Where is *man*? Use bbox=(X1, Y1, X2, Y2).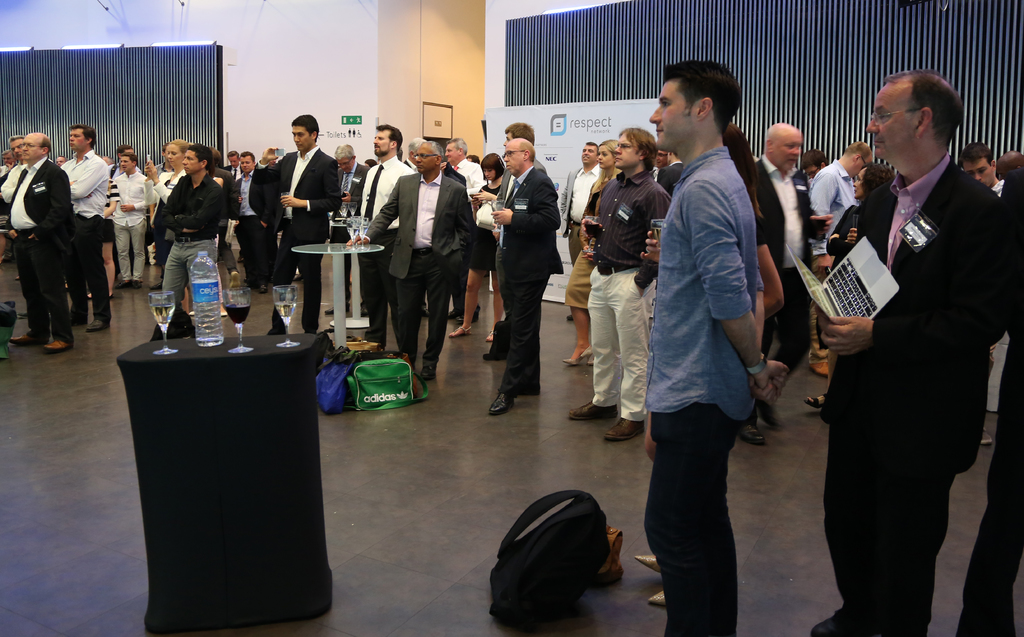
bbox=(967, 149, 1012, 239).
